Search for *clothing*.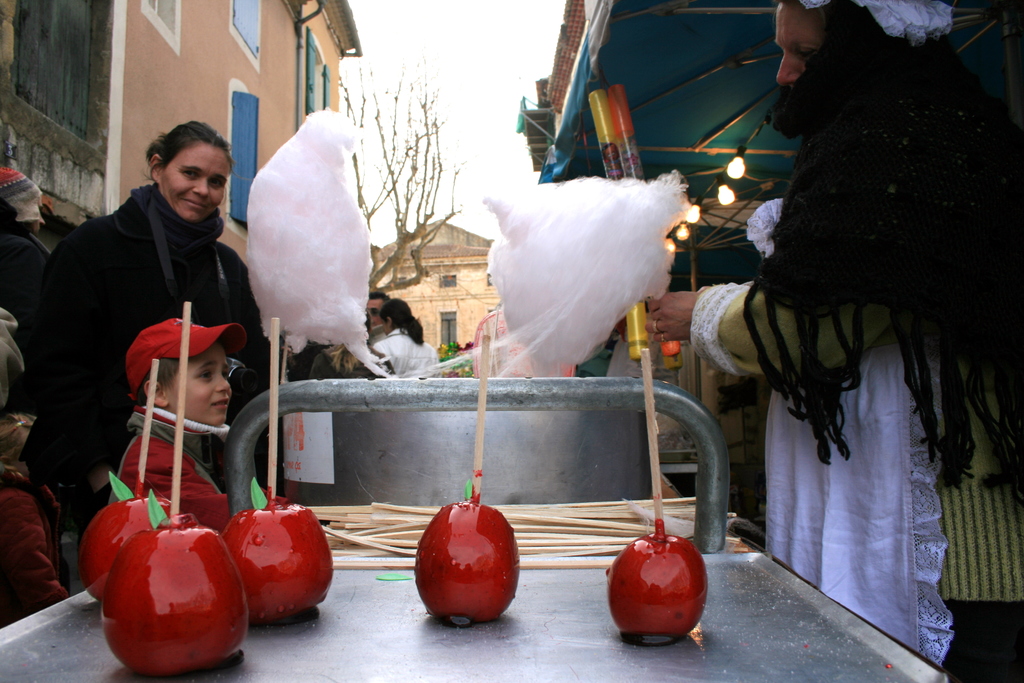
Found at rect(0, 461, 72, 627).
